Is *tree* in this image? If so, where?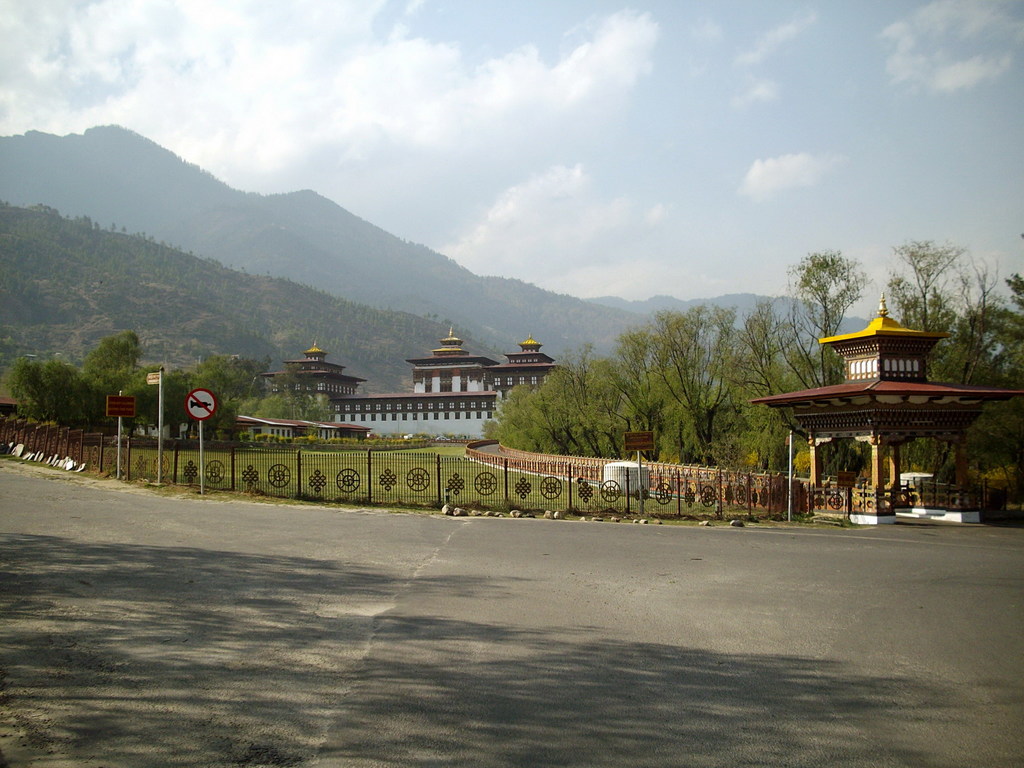
Yes, at (x1=88, y1=327, x2=146, y2=419).
